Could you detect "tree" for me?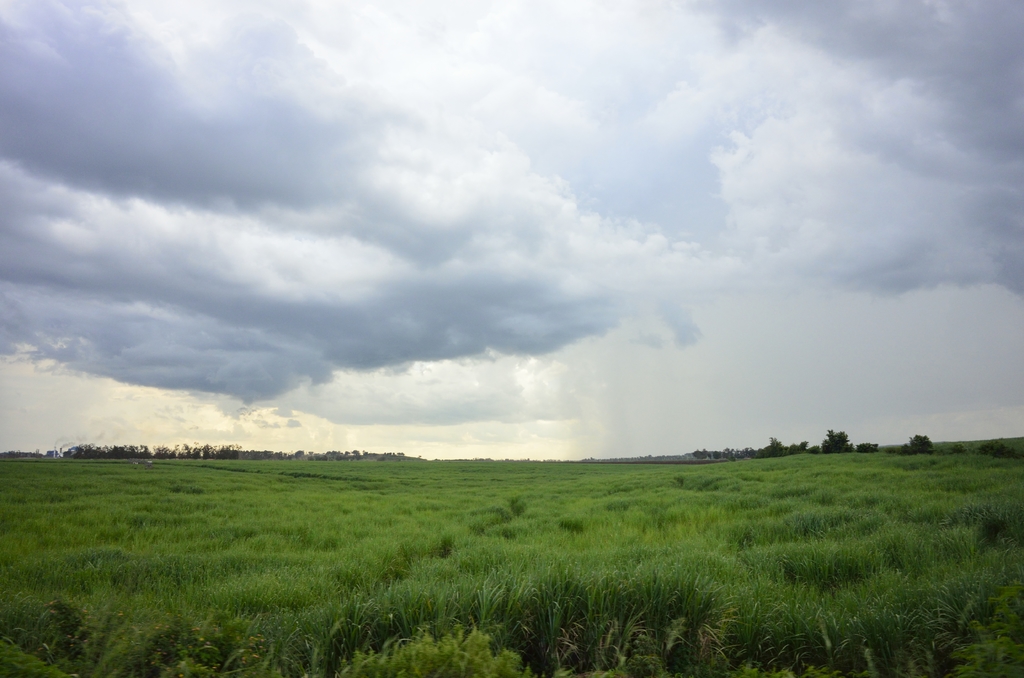
Detection result: [43,434,416,466].
